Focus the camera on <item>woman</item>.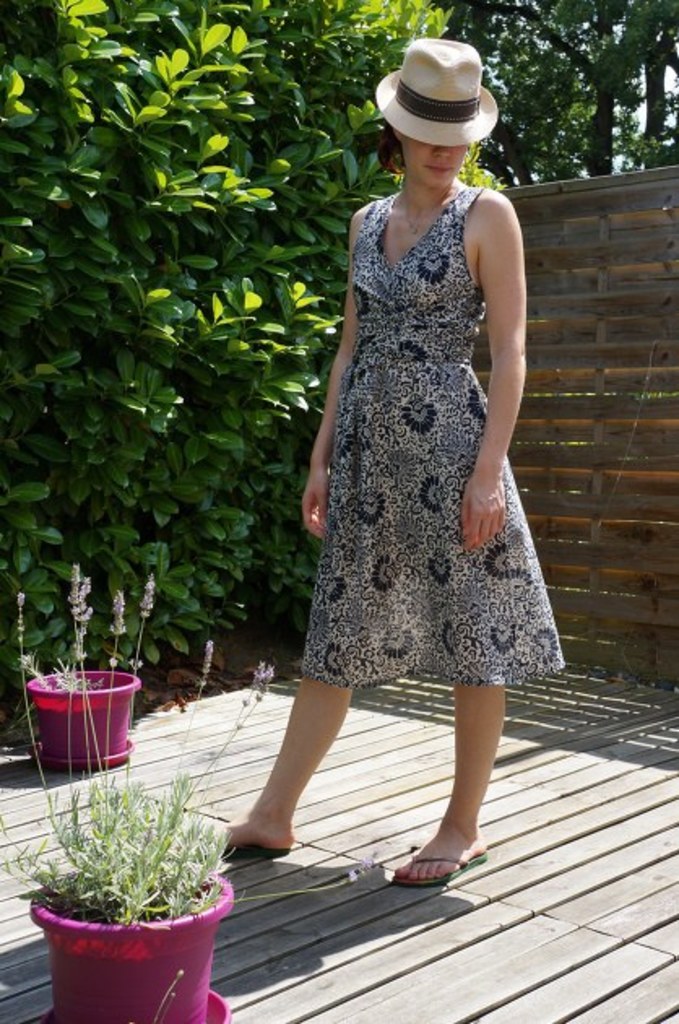
Focus region: select_region(270, 68, 551, 857).
